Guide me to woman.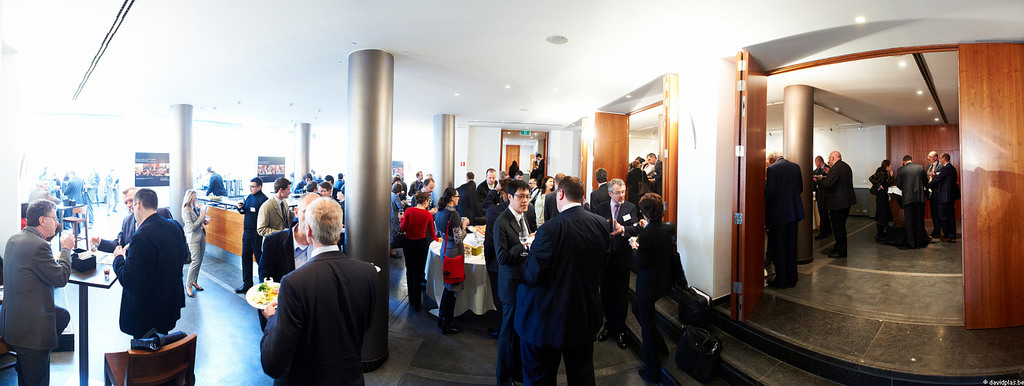
Guidance: 625,191,682,376.
